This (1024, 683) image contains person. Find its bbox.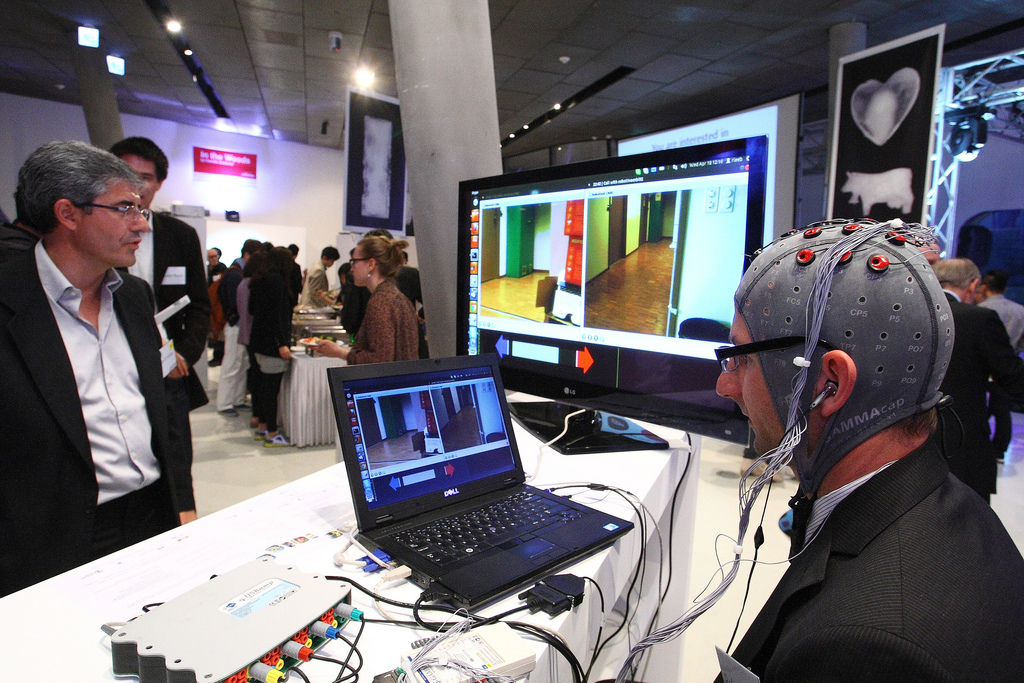
rect(314, 230, 421, 364).
